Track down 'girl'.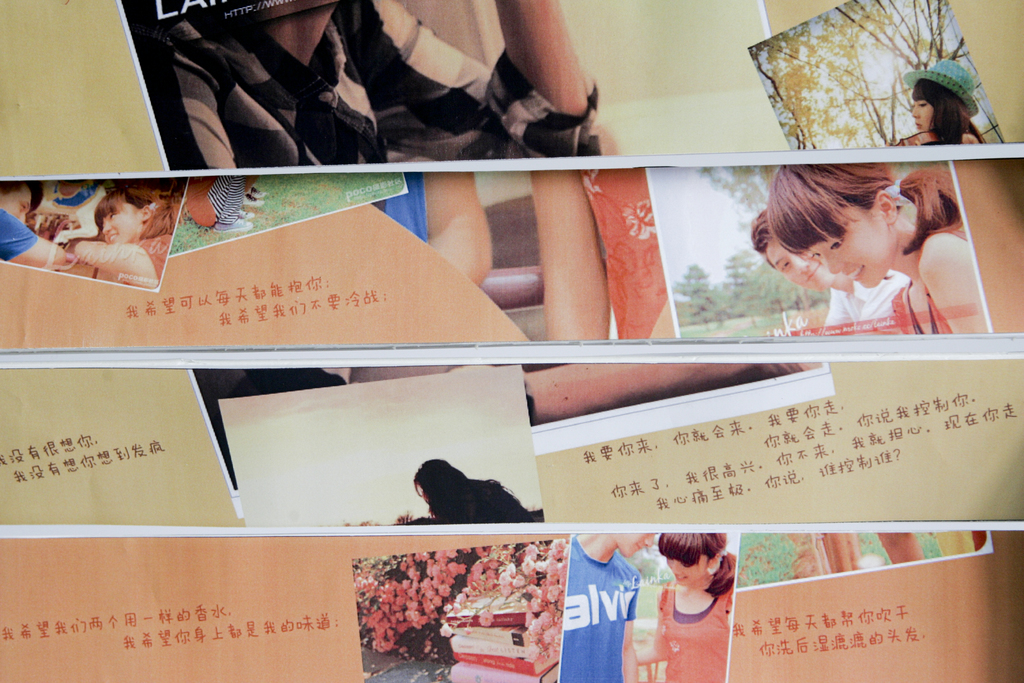
Tracked to (left=635, top=530, right=735, bottom=682).
